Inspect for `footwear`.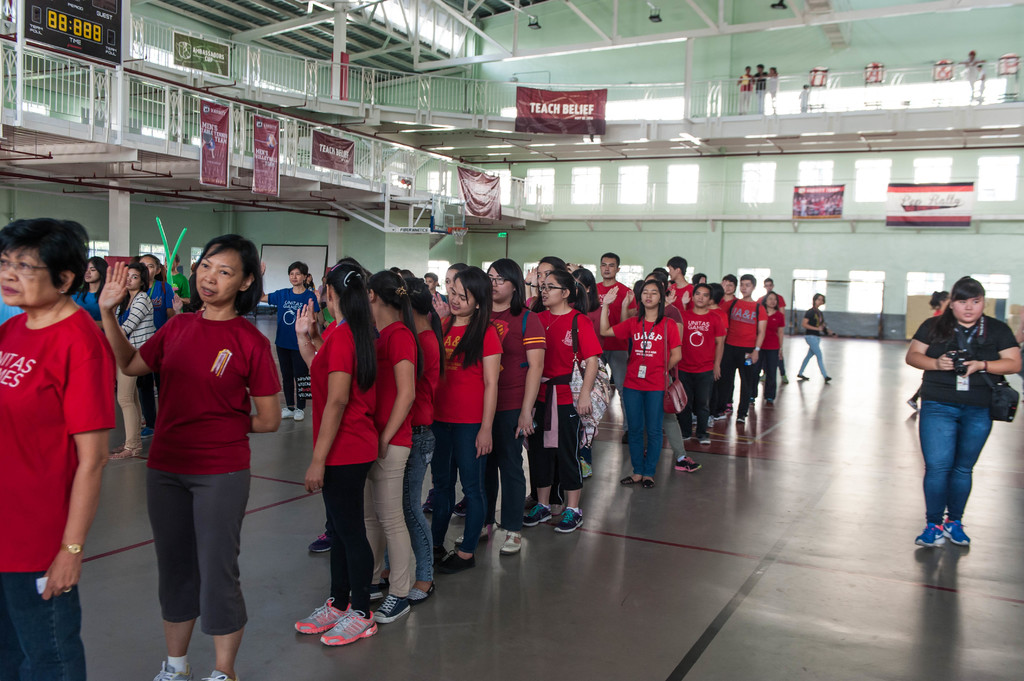
Inspection: (419, 490, 436, 515).
